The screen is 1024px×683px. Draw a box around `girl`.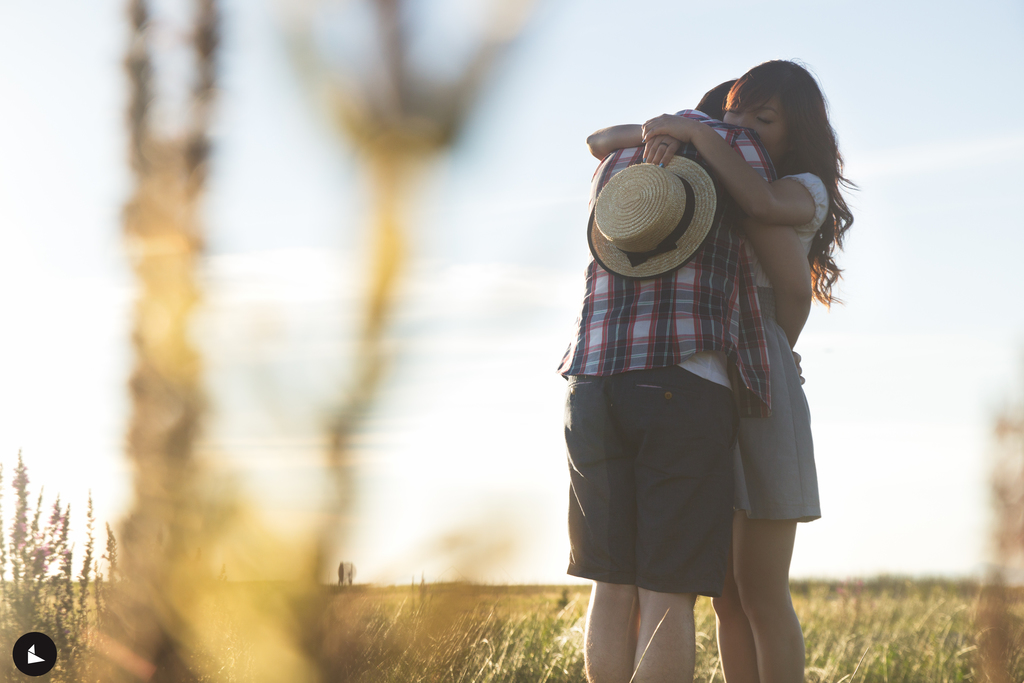
588,58,859,682.
